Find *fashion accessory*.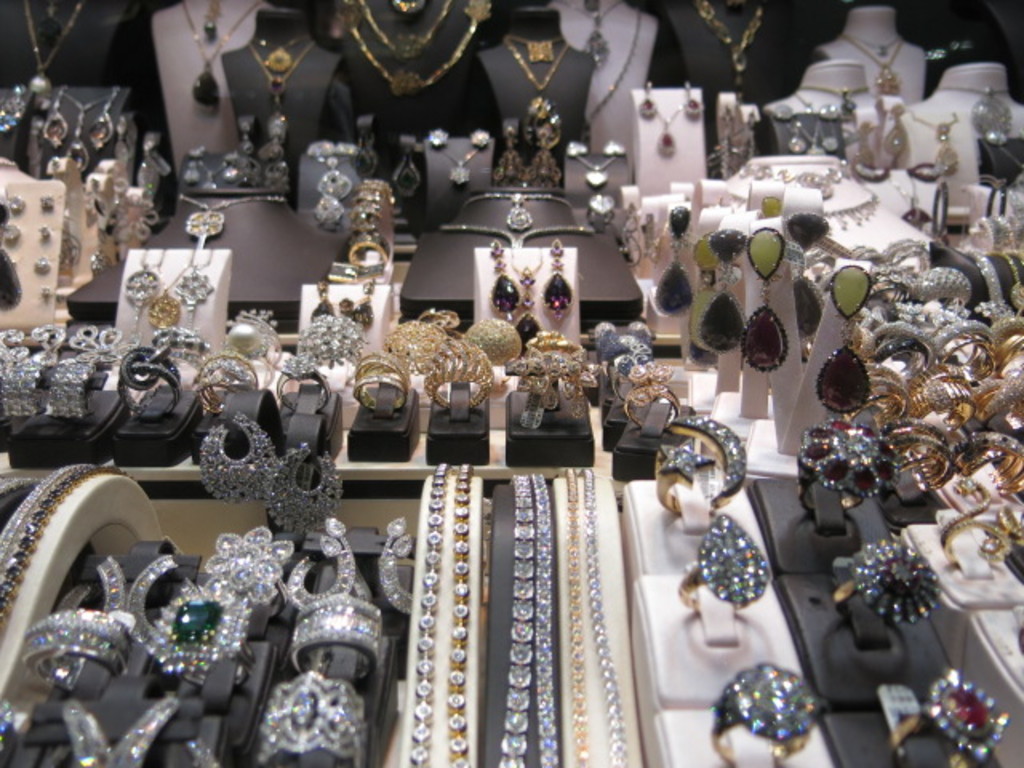
select_region(411, 461, 451, 766).
